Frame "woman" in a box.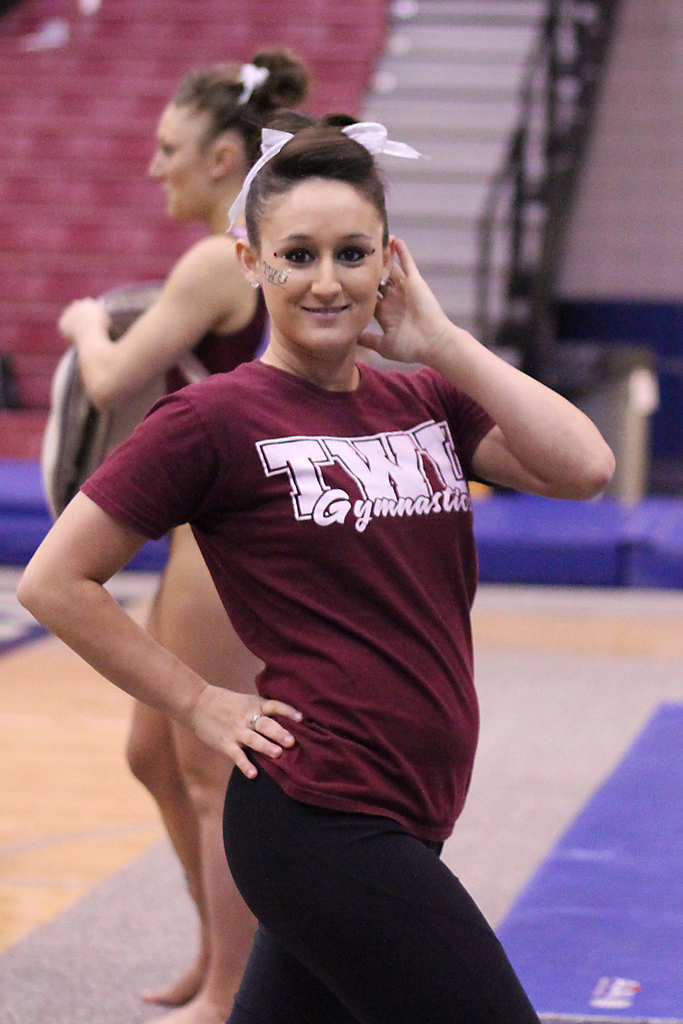
60/50/366/1023.
